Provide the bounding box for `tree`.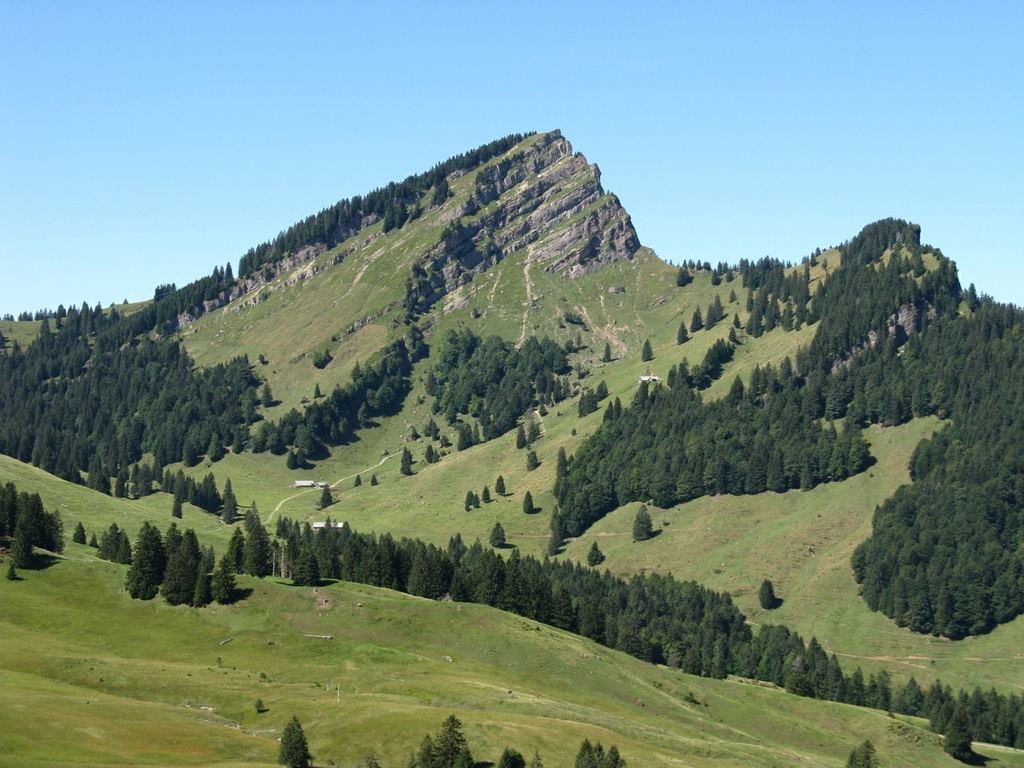
select_region(481, 487, 492, 503).
